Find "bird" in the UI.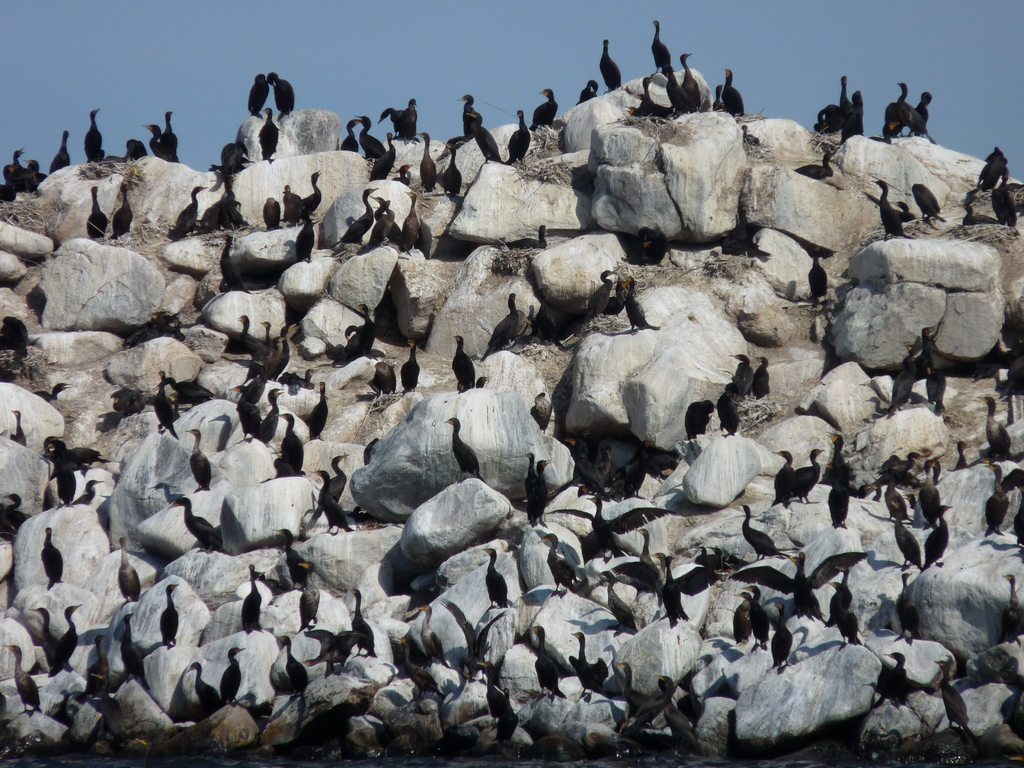
UI element at (x1=267, y1=632, x2=314, y2=698).
